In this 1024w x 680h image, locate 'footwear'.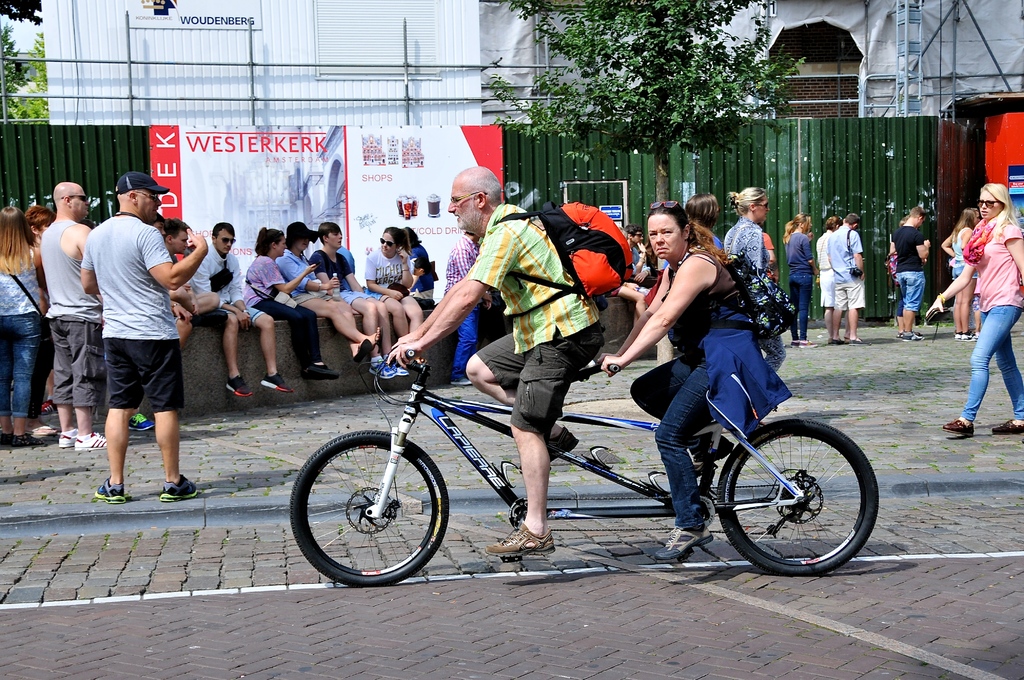
Bounding box: crop(394, 365, 412, 378).
